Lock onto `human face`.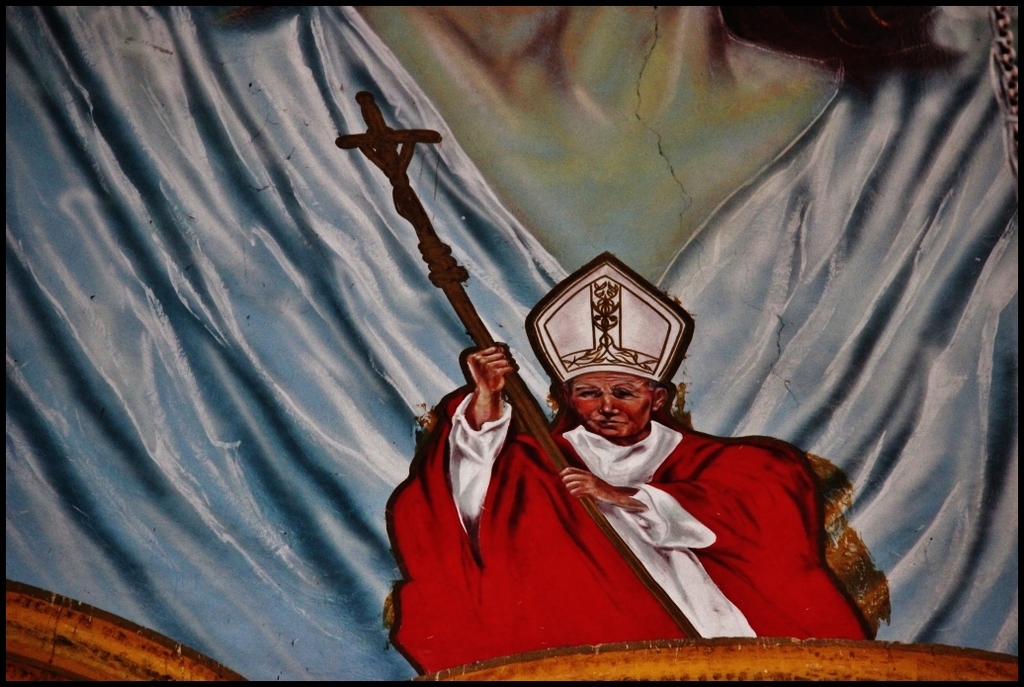
Locked: crop(565, 362, 655, 446).
